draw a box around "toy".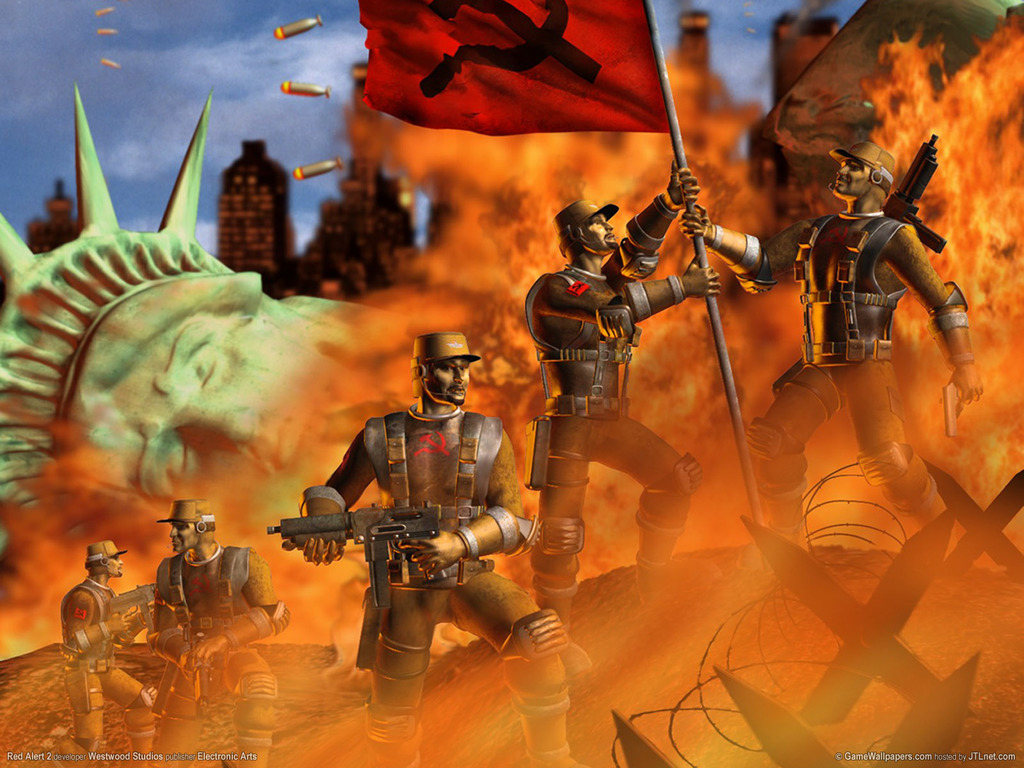
260:330:591:767.
